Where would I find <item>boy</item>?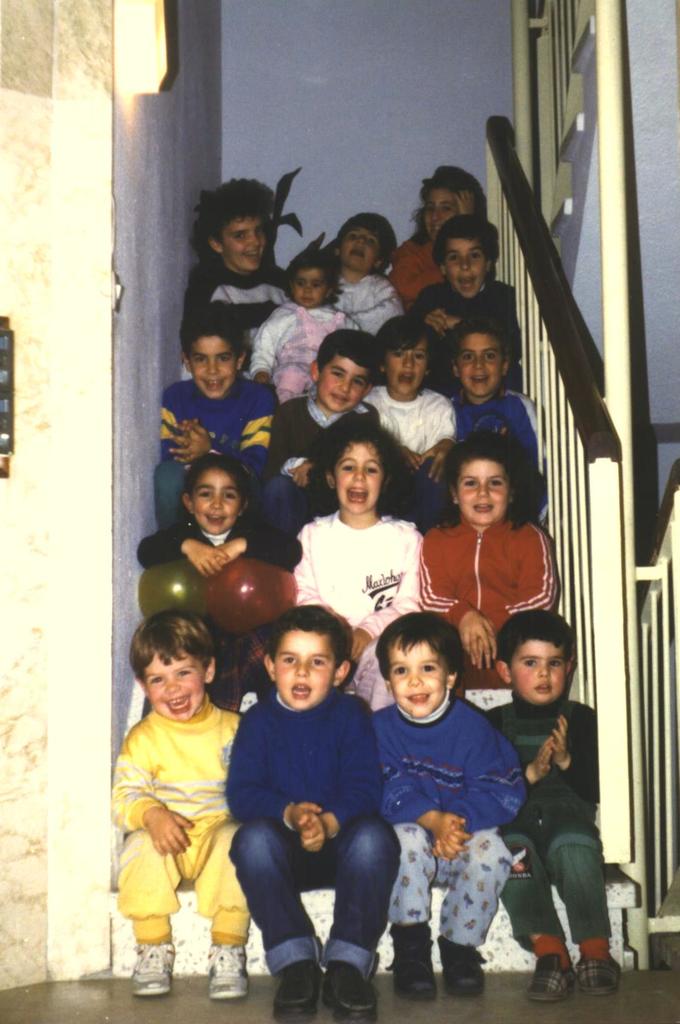
At l=347, t=630, r=537, b=989.
